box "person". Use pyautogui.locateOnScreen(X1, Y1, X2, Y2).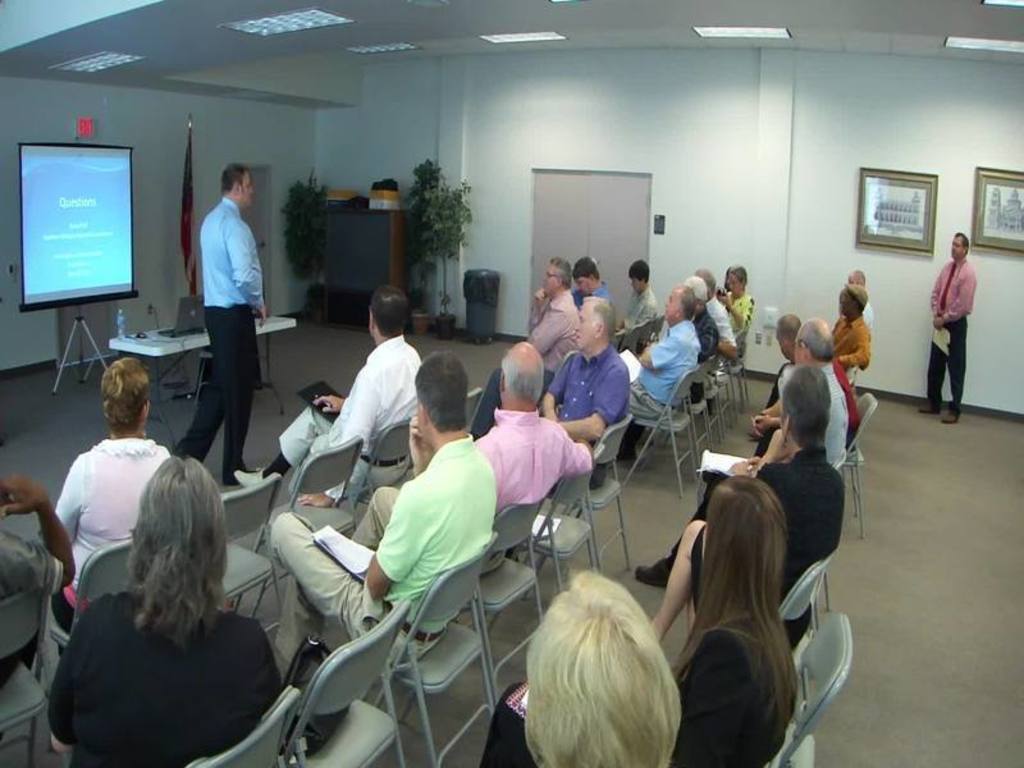
pyautogui.locateOnScreen(540, 300, 634, 493).
